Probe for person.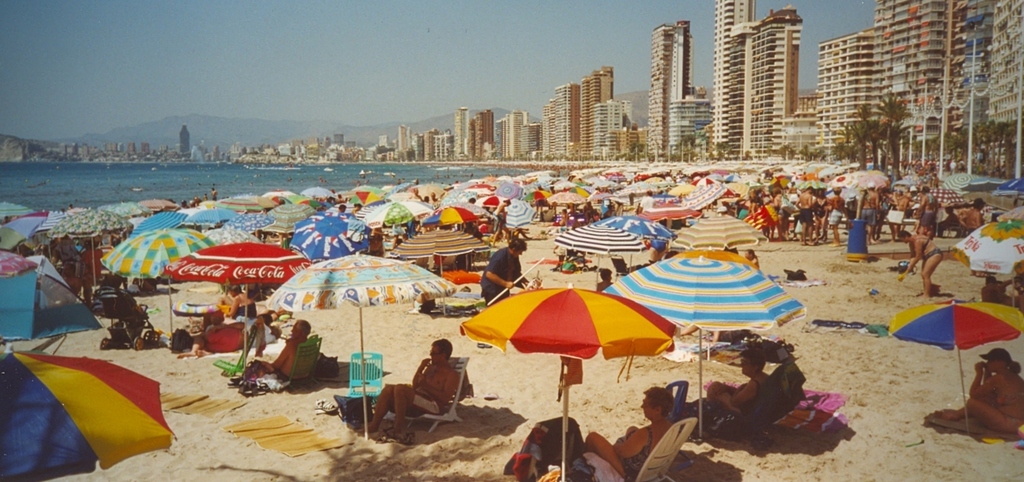
Probe result: [979,277,1010,305].
